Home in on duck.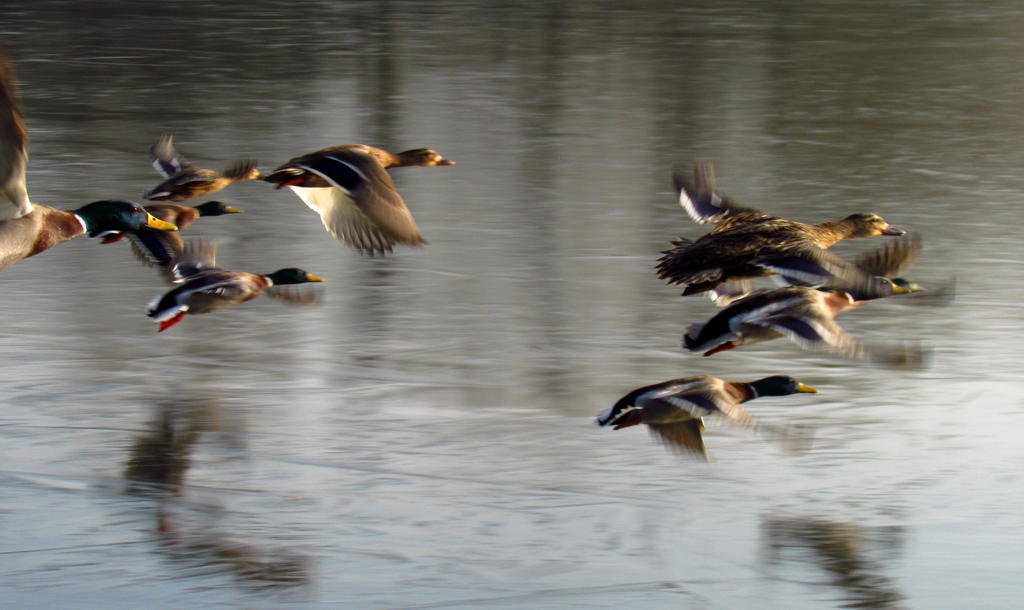
Homed in at <box>147,239,330,333</box>.
